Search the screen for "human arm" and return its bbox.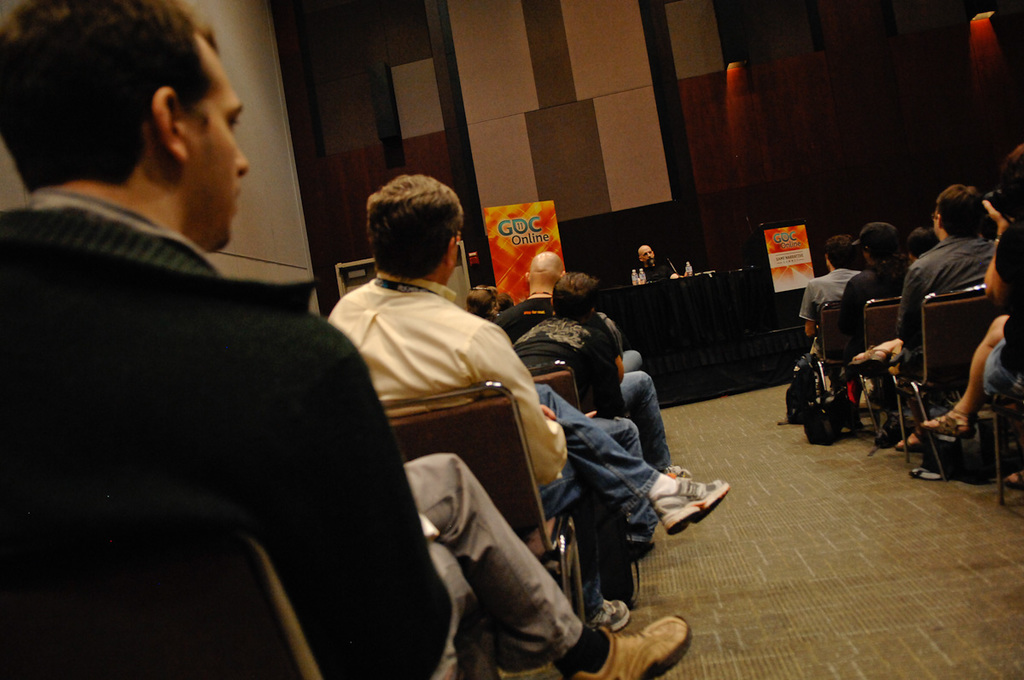
Found: bbox=[632, 266, 639, 282].
